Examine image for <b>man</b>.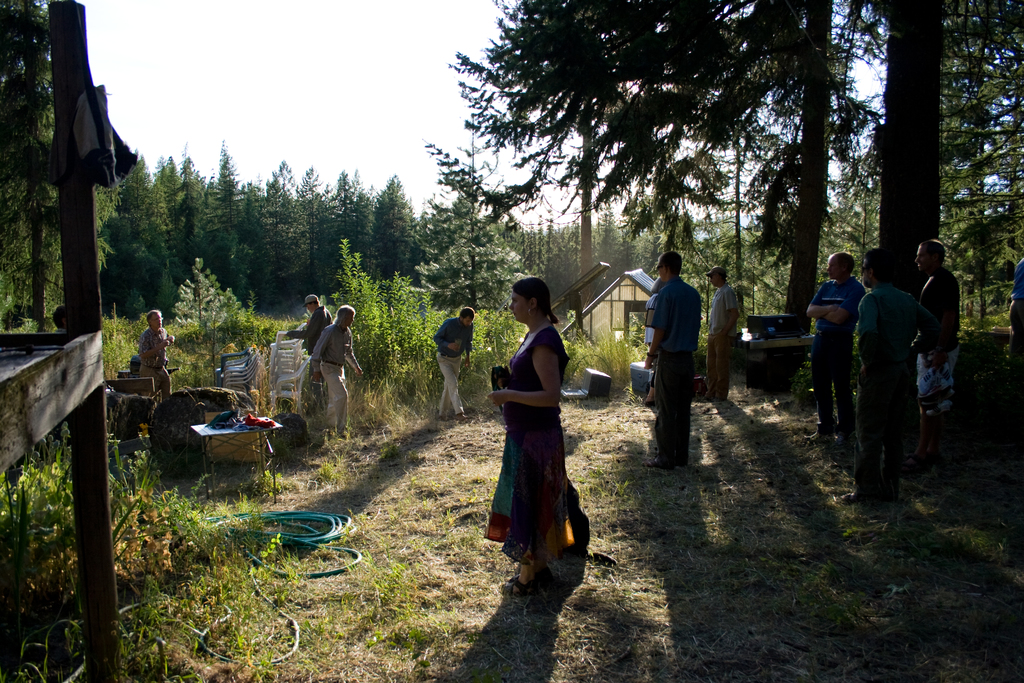
Examination result: [left=433, top=304, right=476, bottom=428].
